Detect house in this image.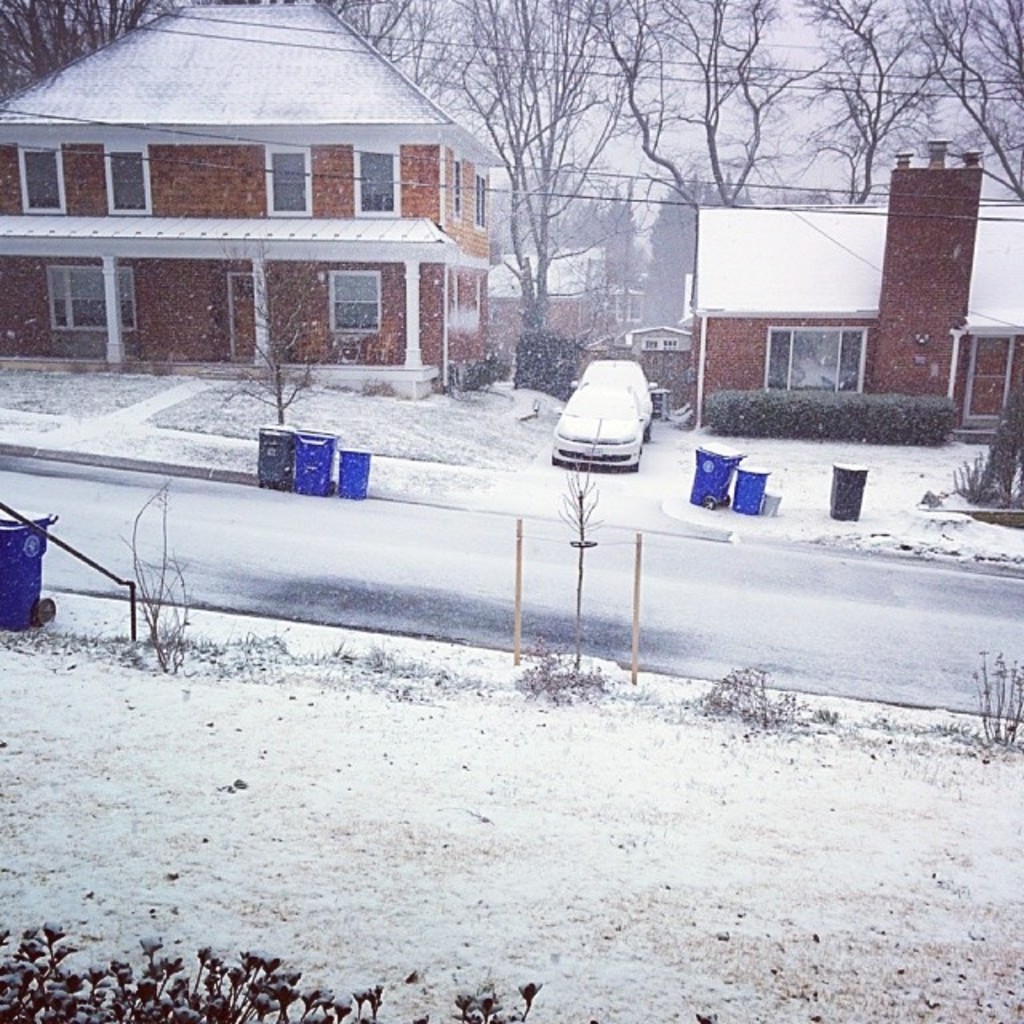
Detection: x1=675 y1=139 x2=1022 y2=427.
